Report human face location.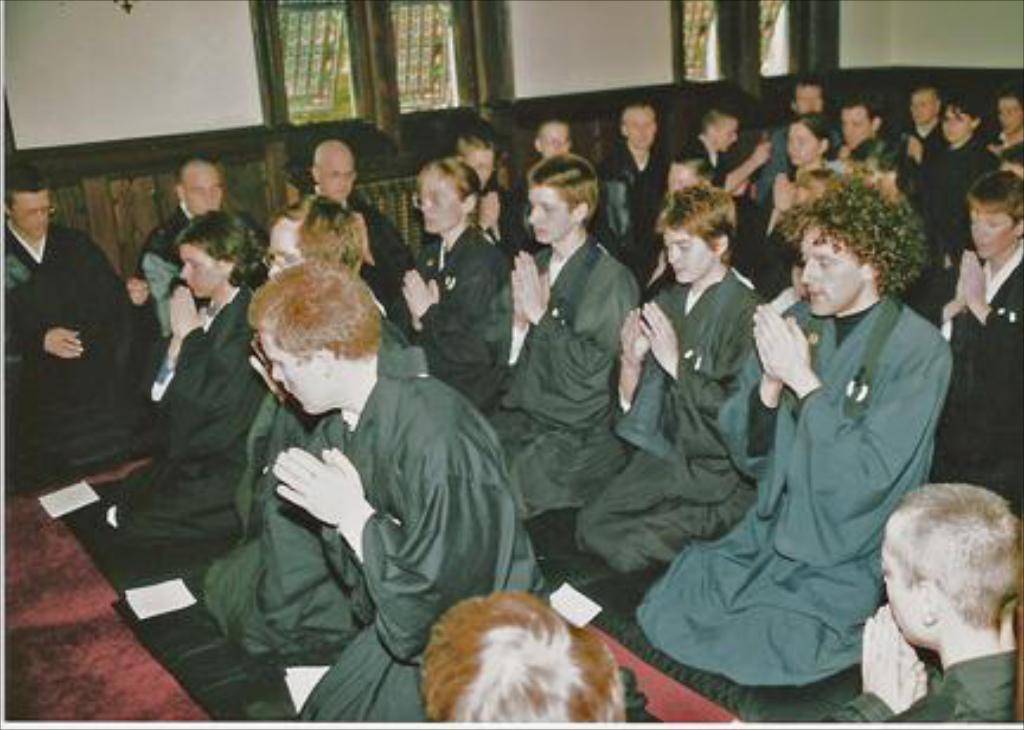
Report: x1=668 y1=228 x2=718 y2=284.
